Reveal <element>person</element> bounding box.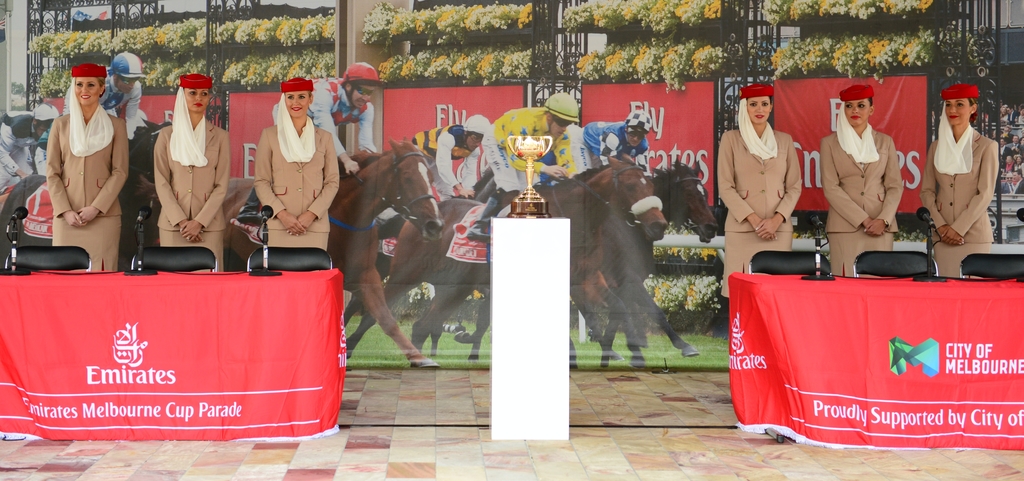
Revealed: <box>475,89,582,245</box>.
